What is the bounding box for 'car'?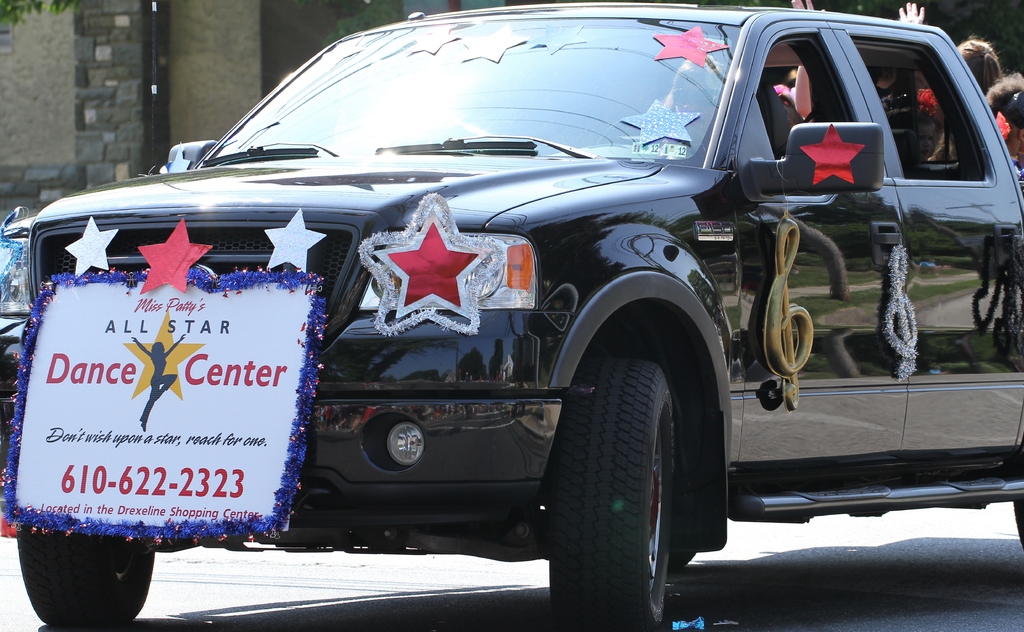
0,0,1023,631.
